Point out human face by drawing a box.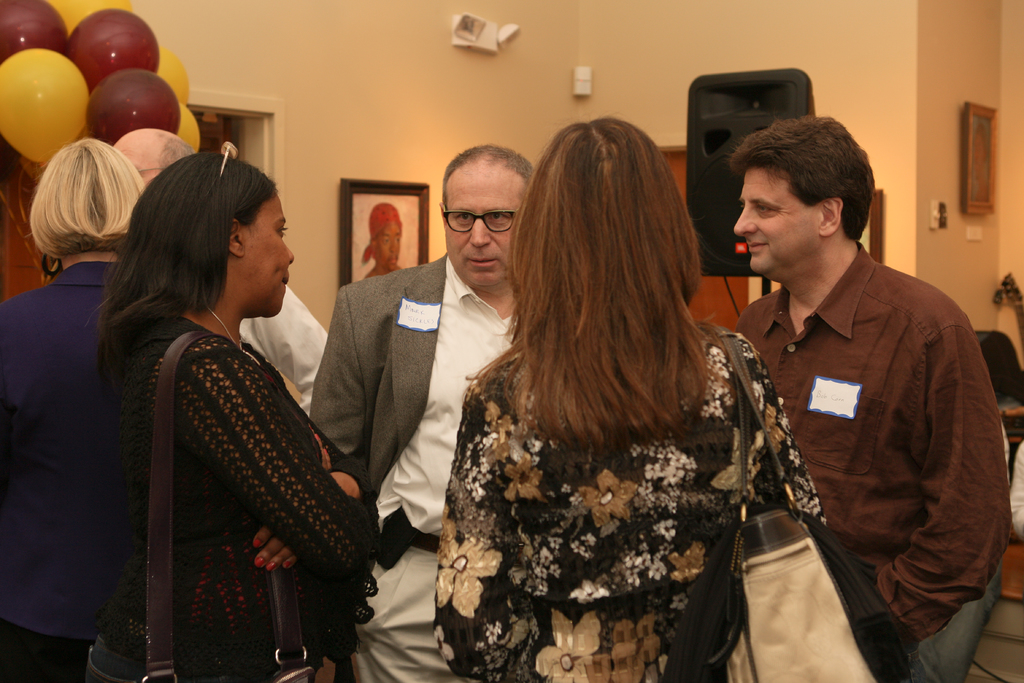
bbox=(730, 165, 818, 278).
